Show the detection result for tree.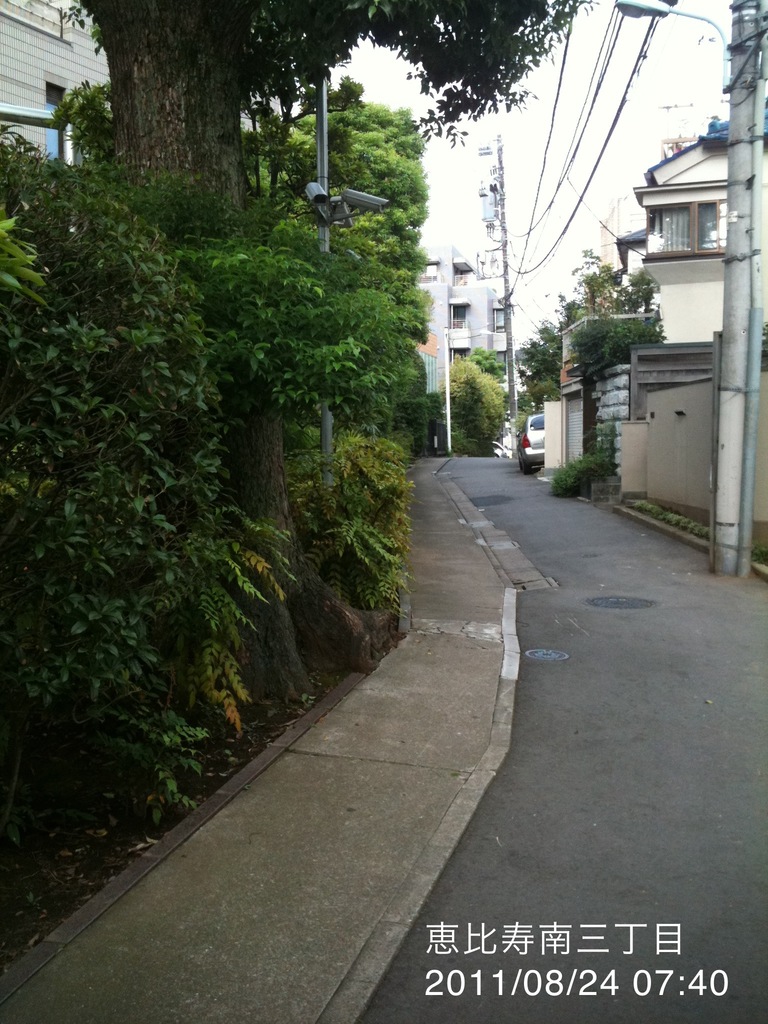
box(449, 355, 506, 463).
